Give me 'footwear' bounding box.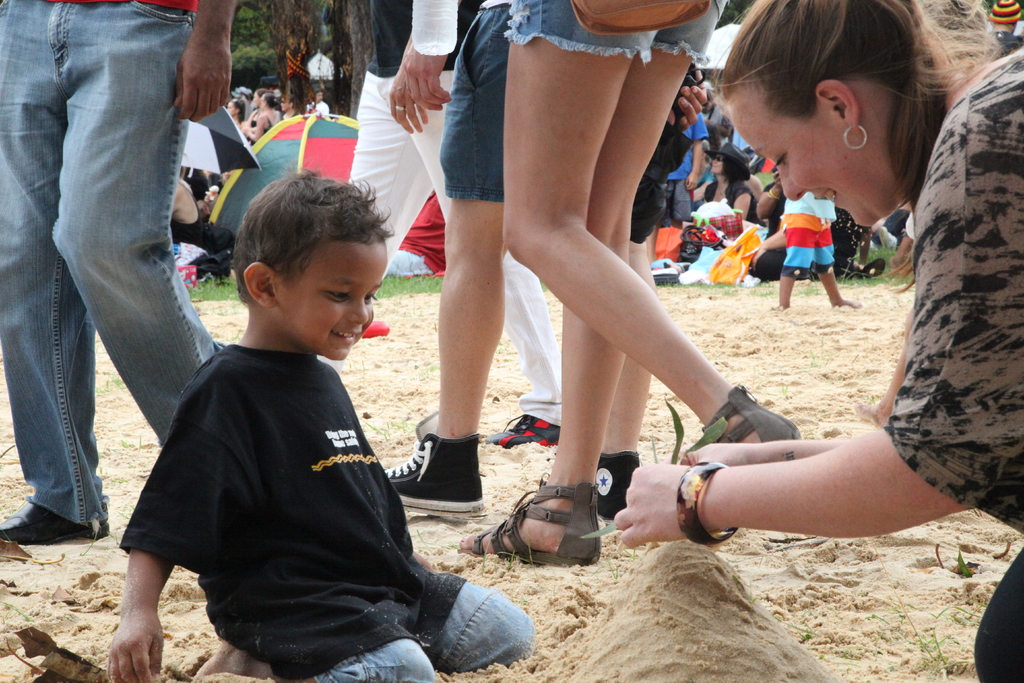
[484, 414, 562, 448].
